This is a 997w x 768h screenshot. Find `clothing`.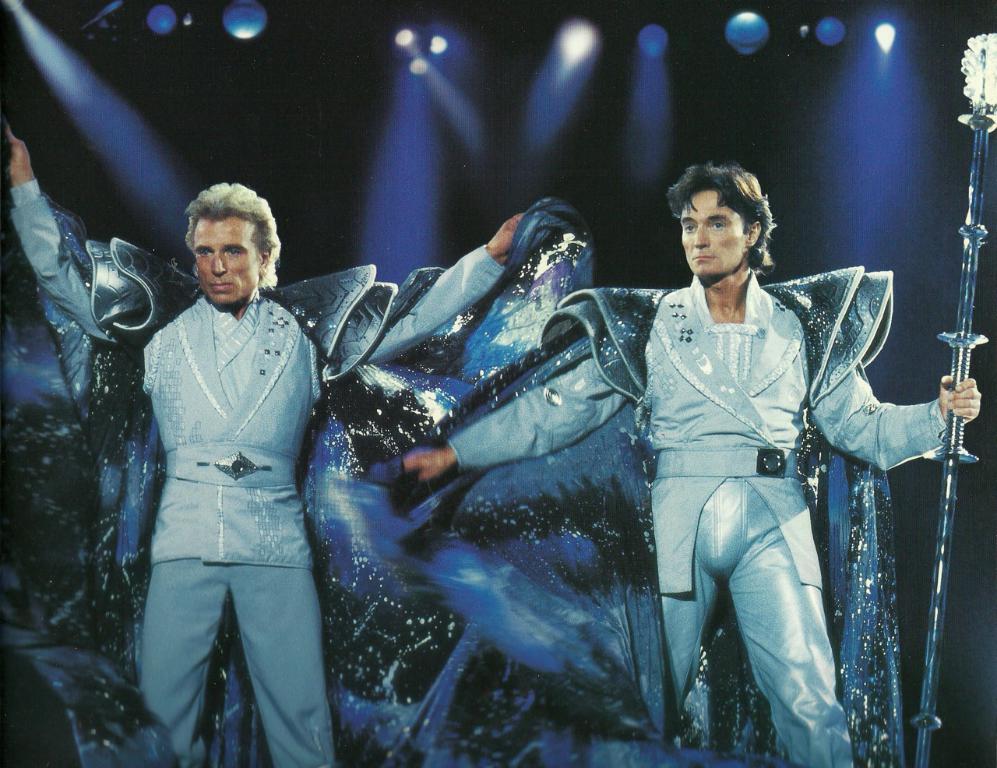
Bounding box: BBox(5, 172, 502, 766).
